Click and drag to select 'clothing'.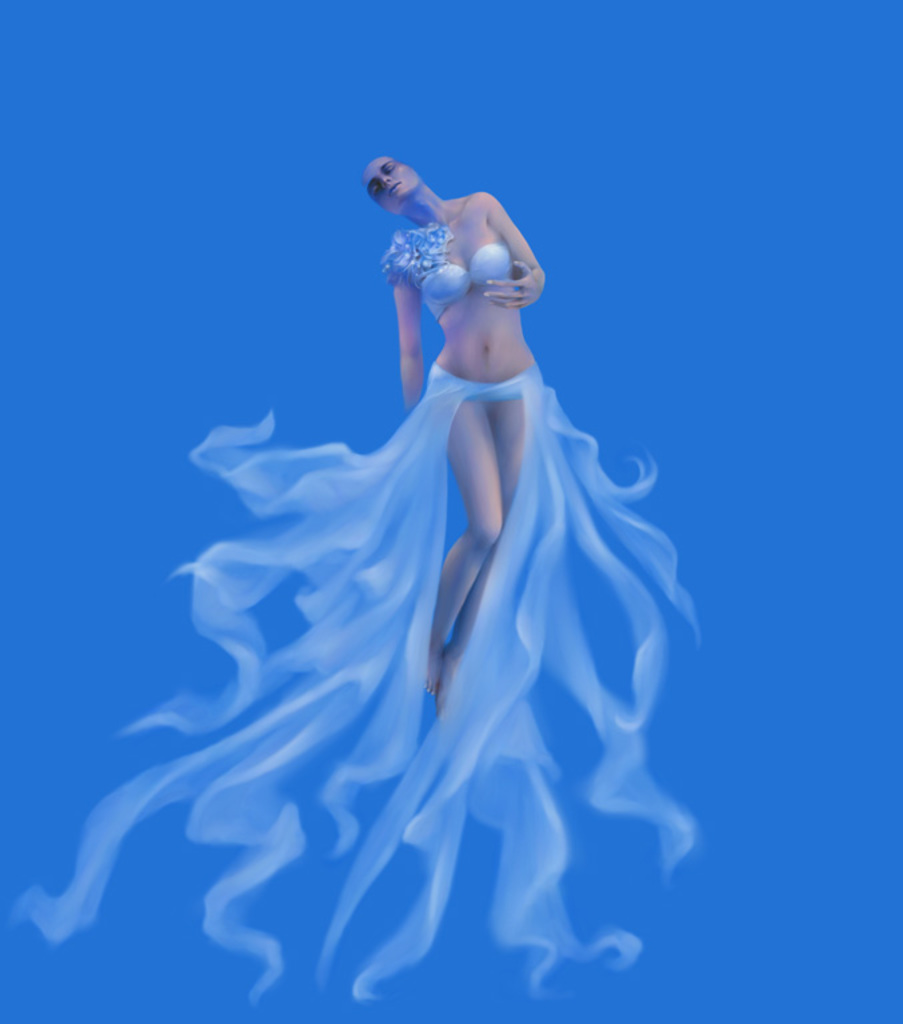
Selection: {"x1": 11, "y1": 353, "x2": 704, "y2": 1005}.
